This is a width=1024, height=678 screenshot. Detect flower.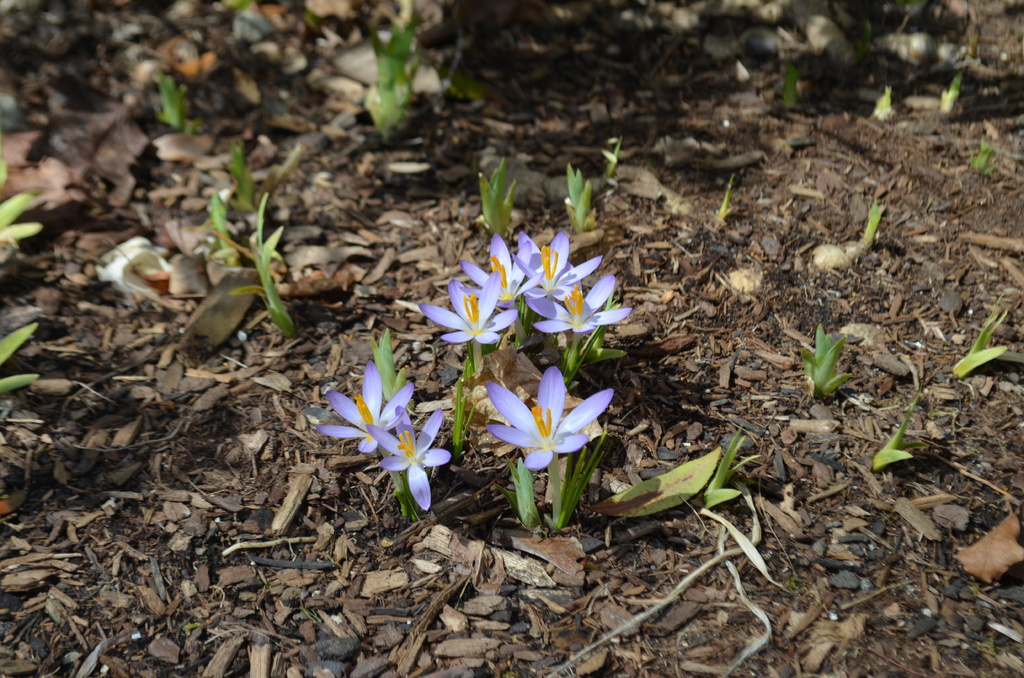
locate(468, 364, 609, 489).
